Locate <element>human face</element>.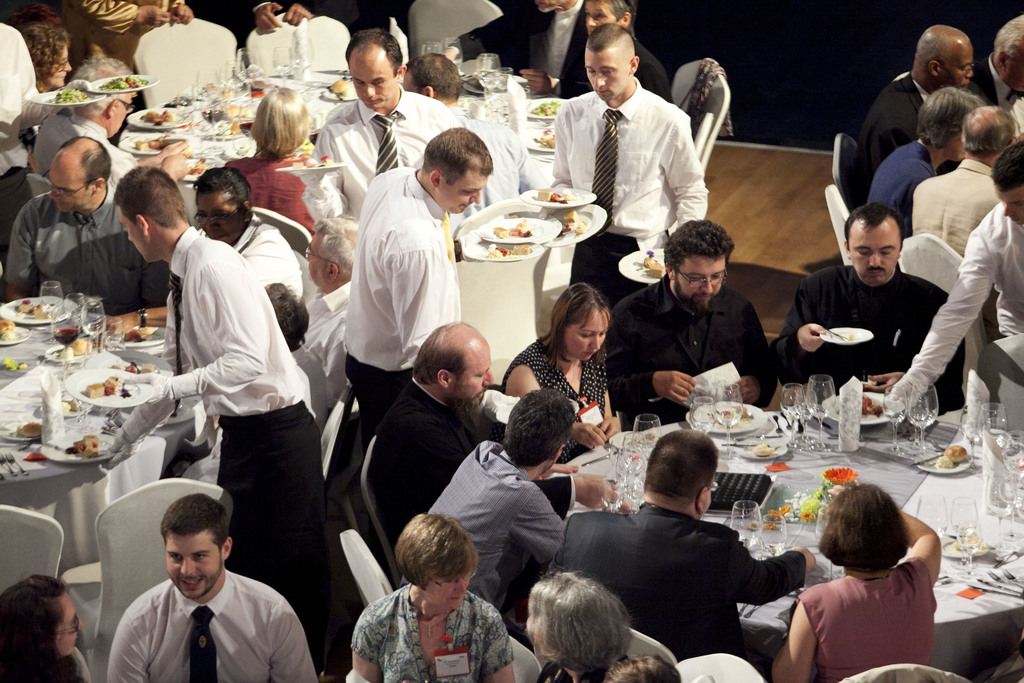
Bounding box: locate(55, 596, 84, 655).
